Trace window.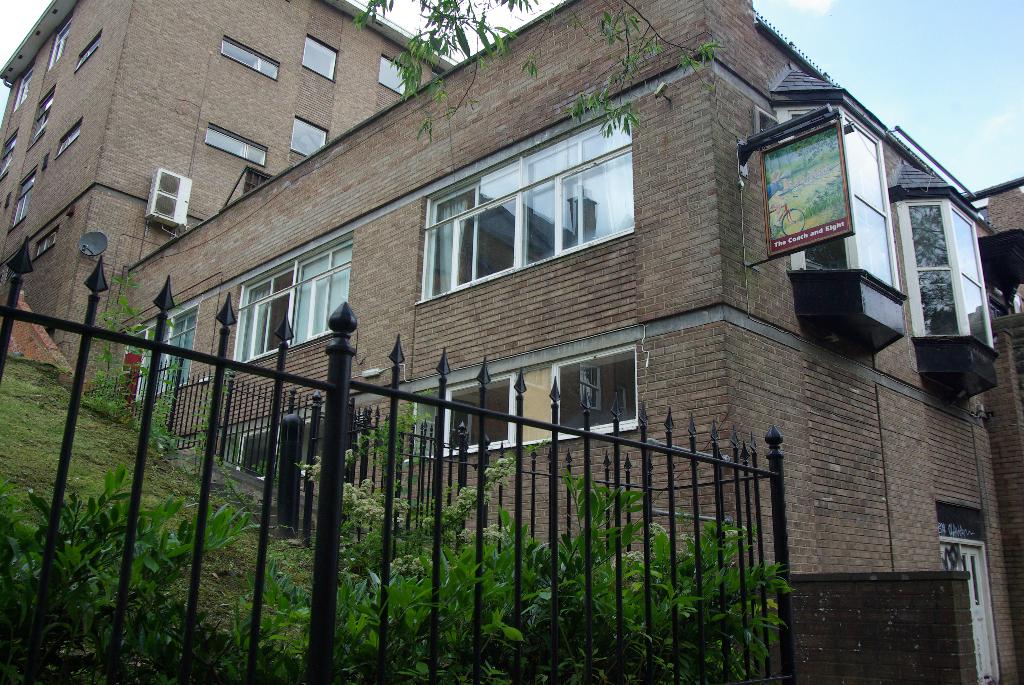
Traced to x1=26 y1=88 x2=53 y2=148.
